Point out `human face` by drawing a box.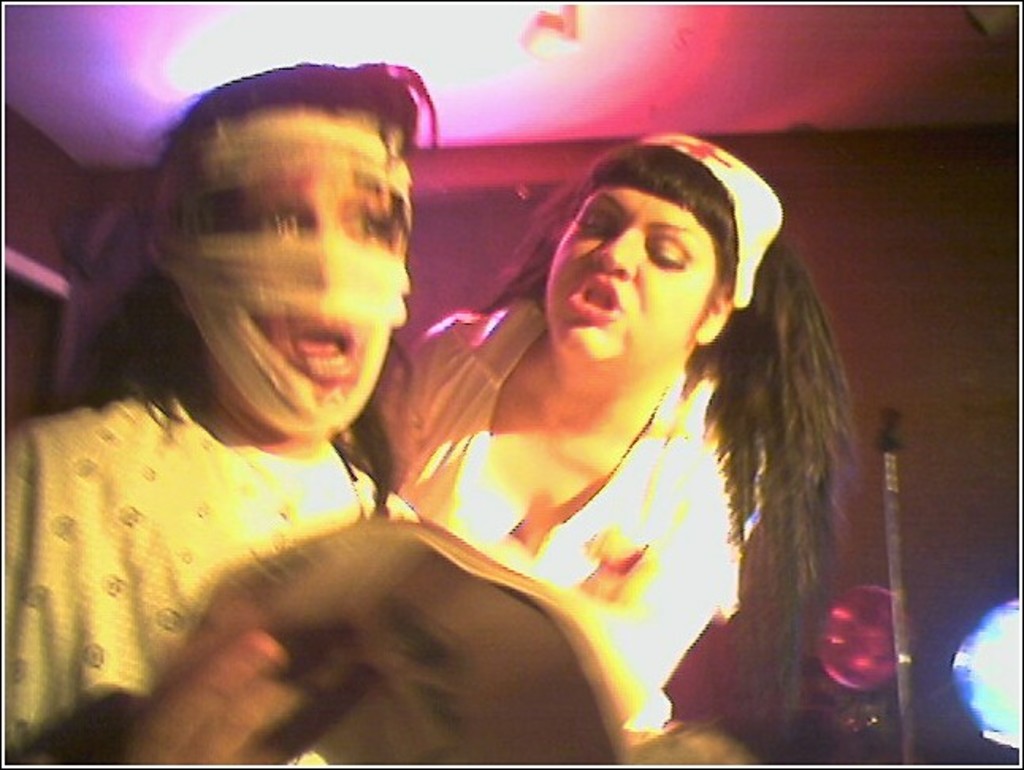
552 174 713 355.
